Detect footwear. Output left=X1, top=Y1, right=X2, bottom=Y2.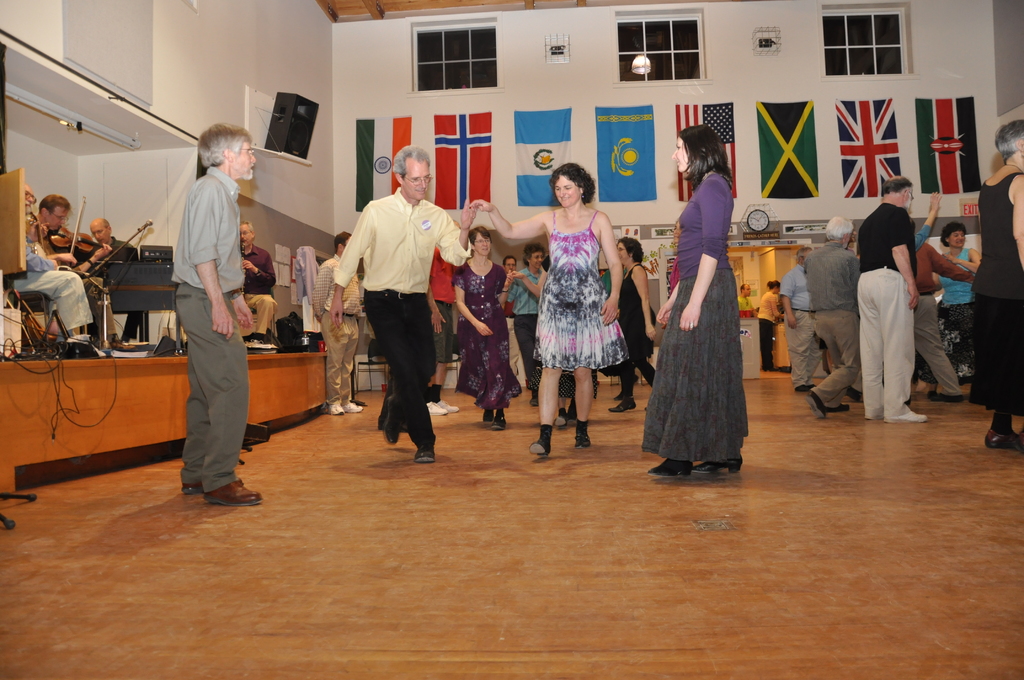
left=342, top=401, right=366, bottom=413.
